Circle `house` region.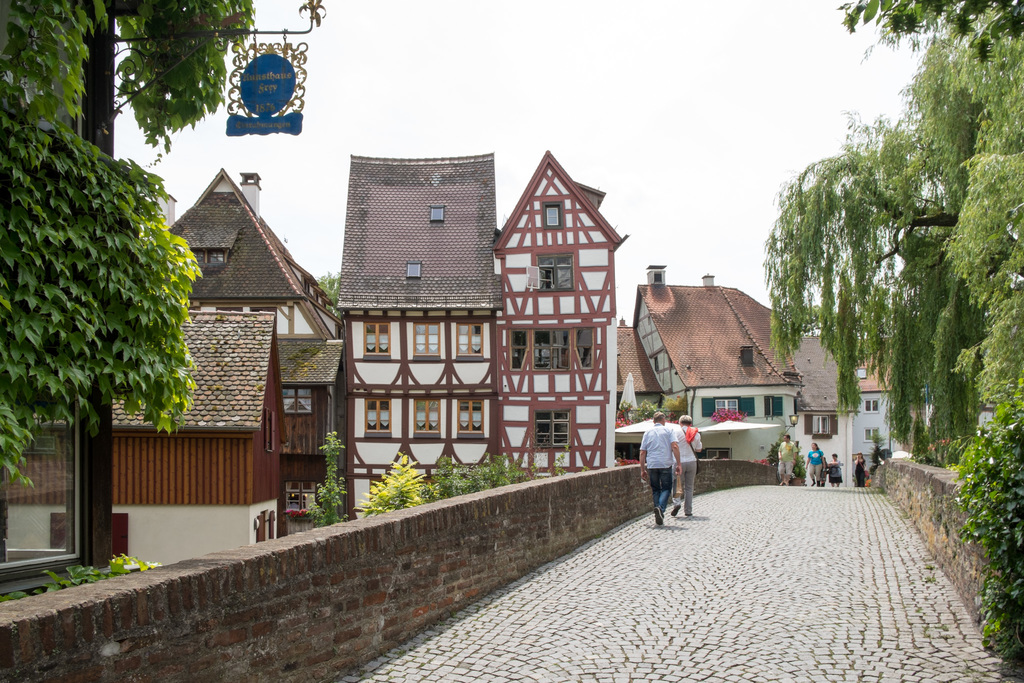
Region: 790:331:857:487.
